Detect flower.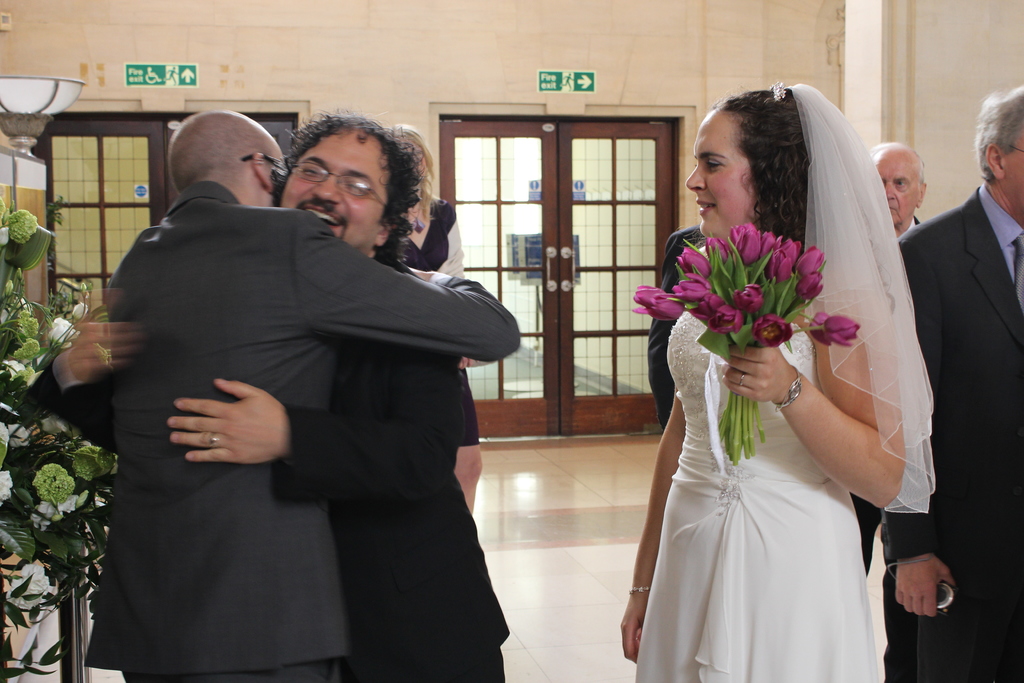
Detected at <box>0,471,18,509</box>.
